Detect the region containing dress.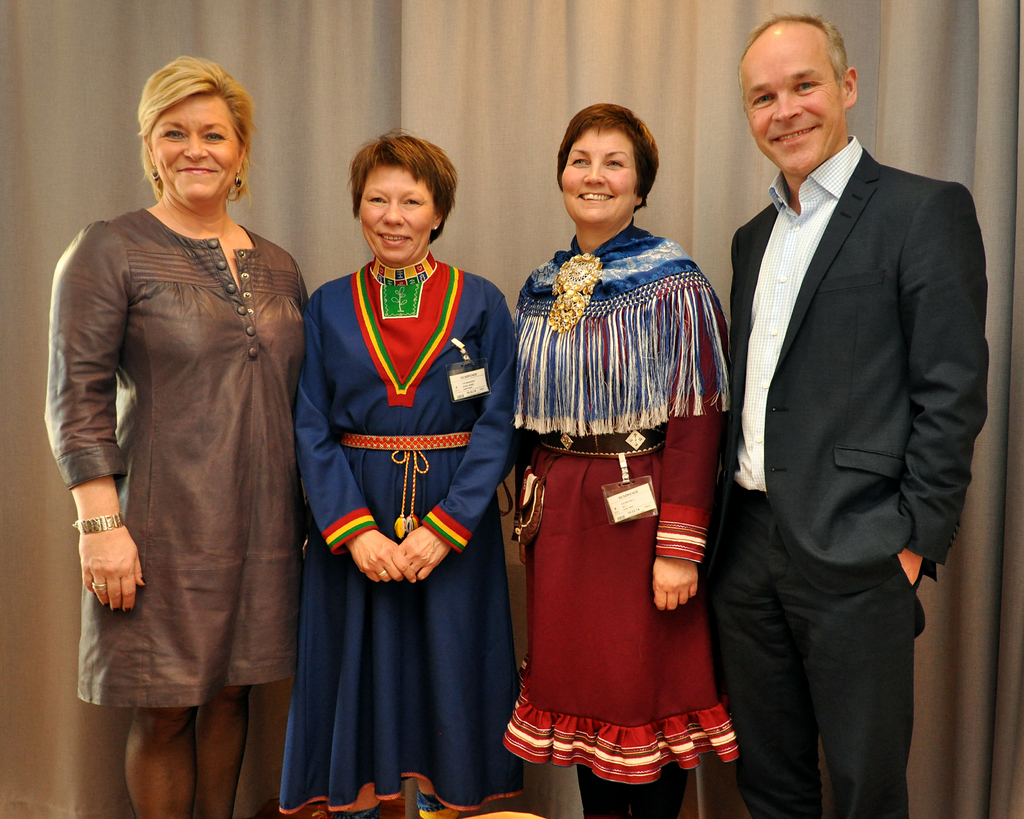
left=503, top=225, right=740, bottom=790.
